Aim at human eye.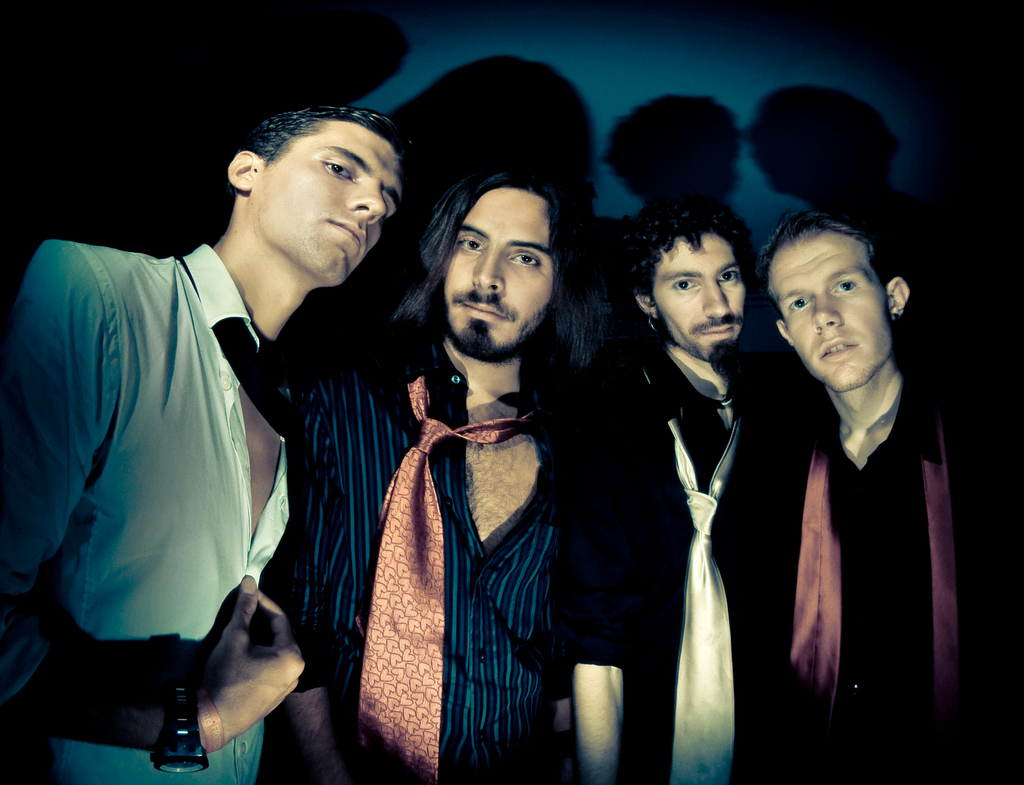
Aimed at left=787, top=292, right=814, bottom=311.
